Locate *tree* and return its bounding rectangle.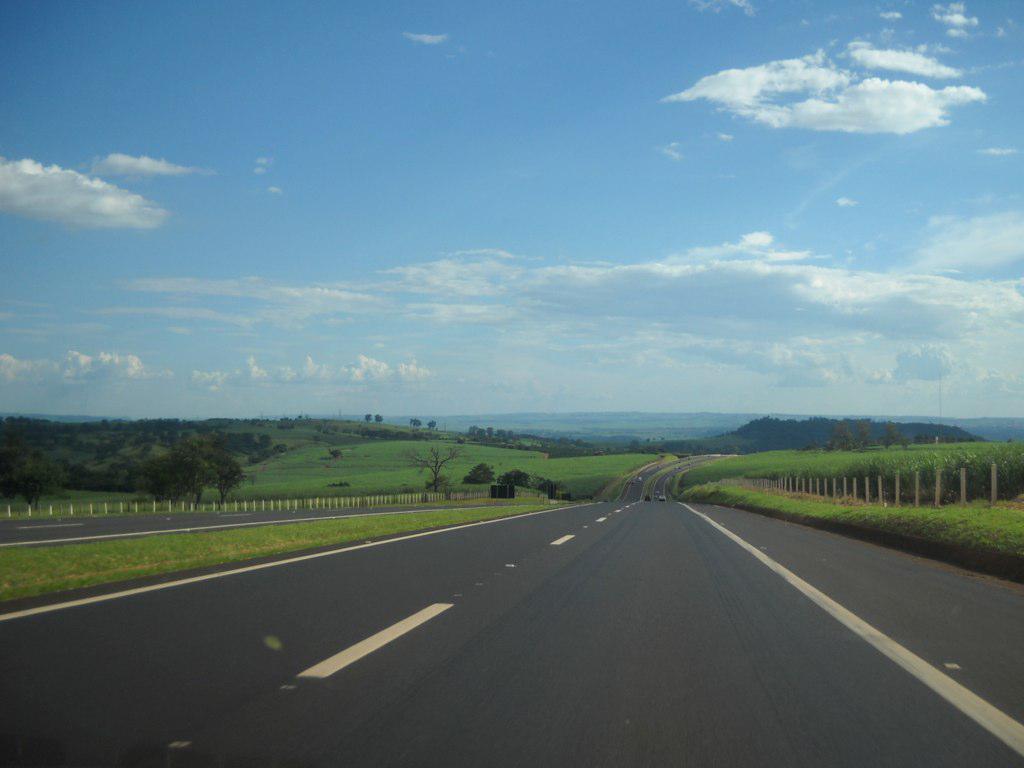
crop(530, 481, 560, 496).
